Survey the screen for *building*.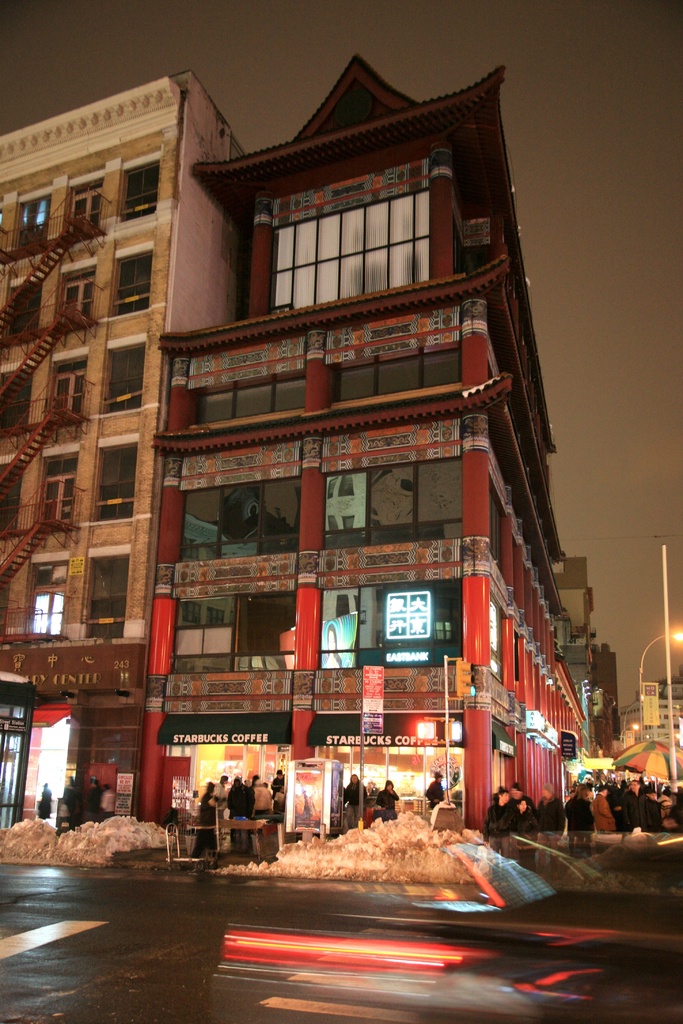
Survey found: {"left": 151, "top": 43, "right": 610, "bottom": 816}.
